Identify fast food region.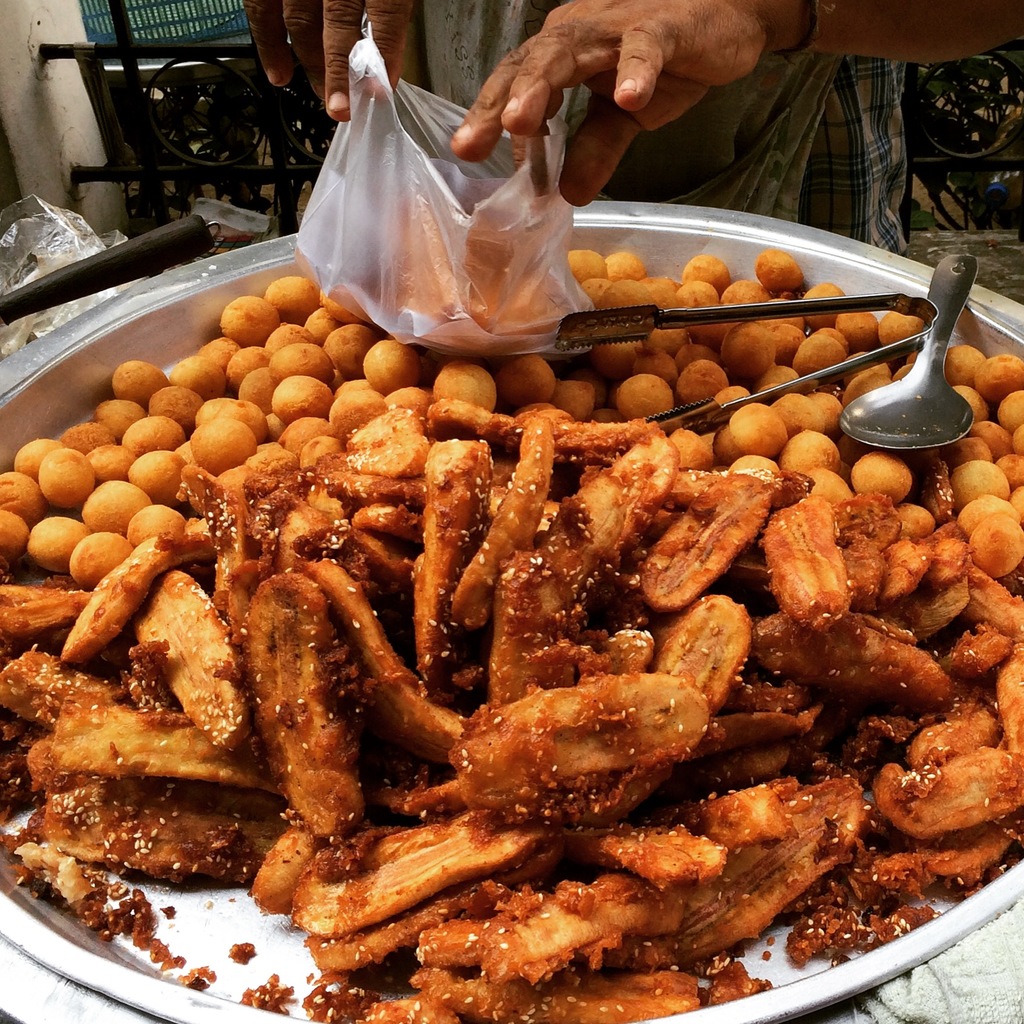
Region: (954, 458, 1006, 509).
